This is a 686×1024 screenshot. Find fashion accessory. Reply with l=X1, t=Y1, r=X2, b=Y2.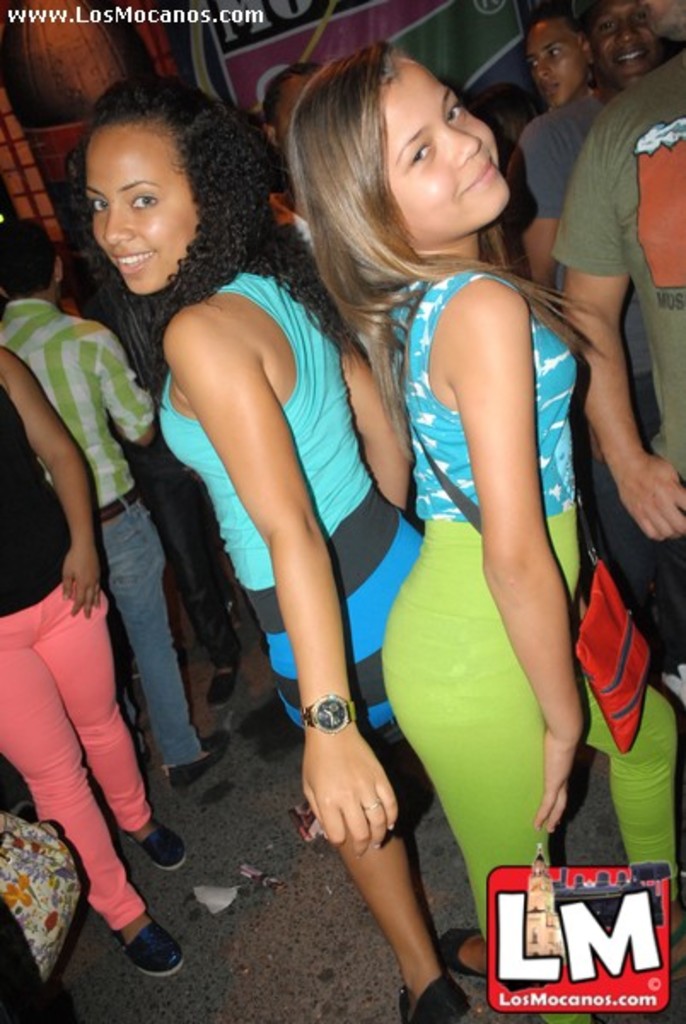
l=171, t=736, r=230, b=788.
